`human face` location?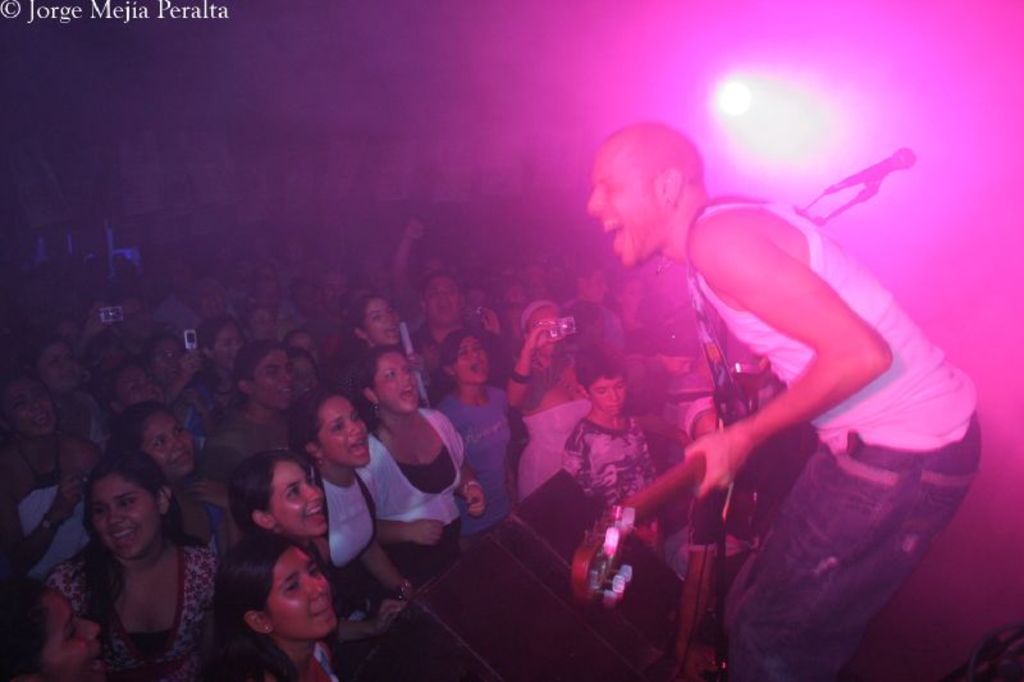
(96,485,156,557)
